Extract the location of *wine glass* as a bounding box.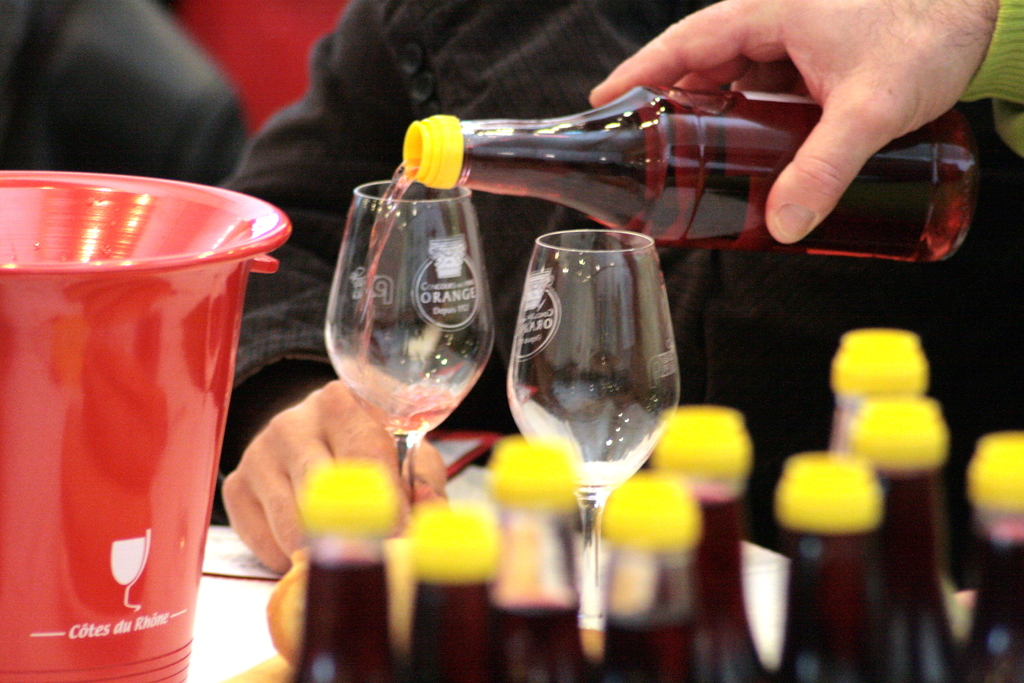
504:228:686:627.
